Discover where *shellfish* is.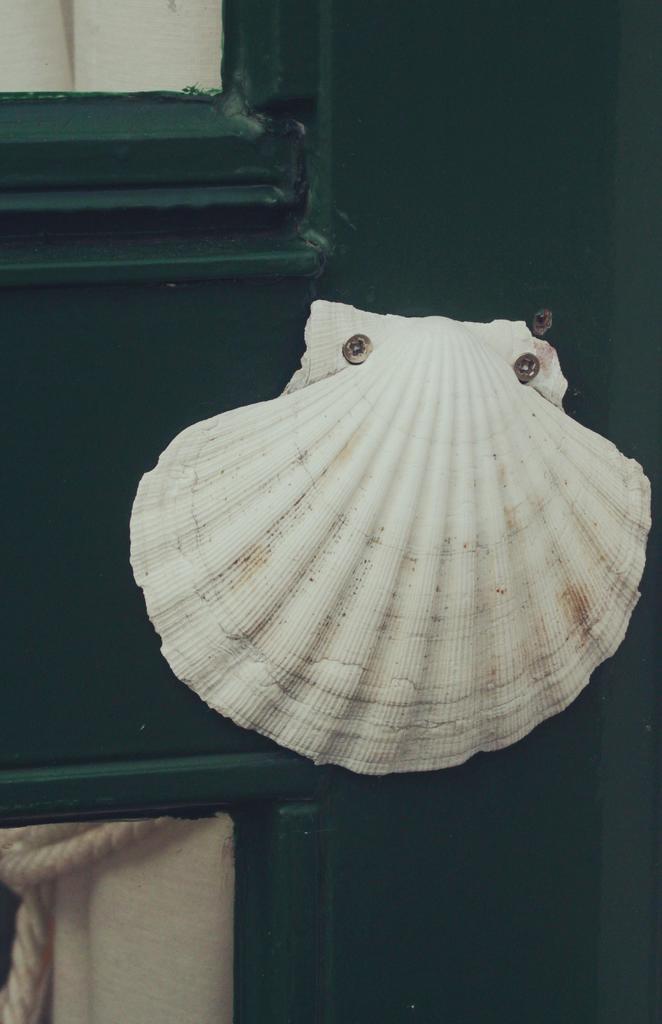
Discovered at box(103, 287, 602, 754).
